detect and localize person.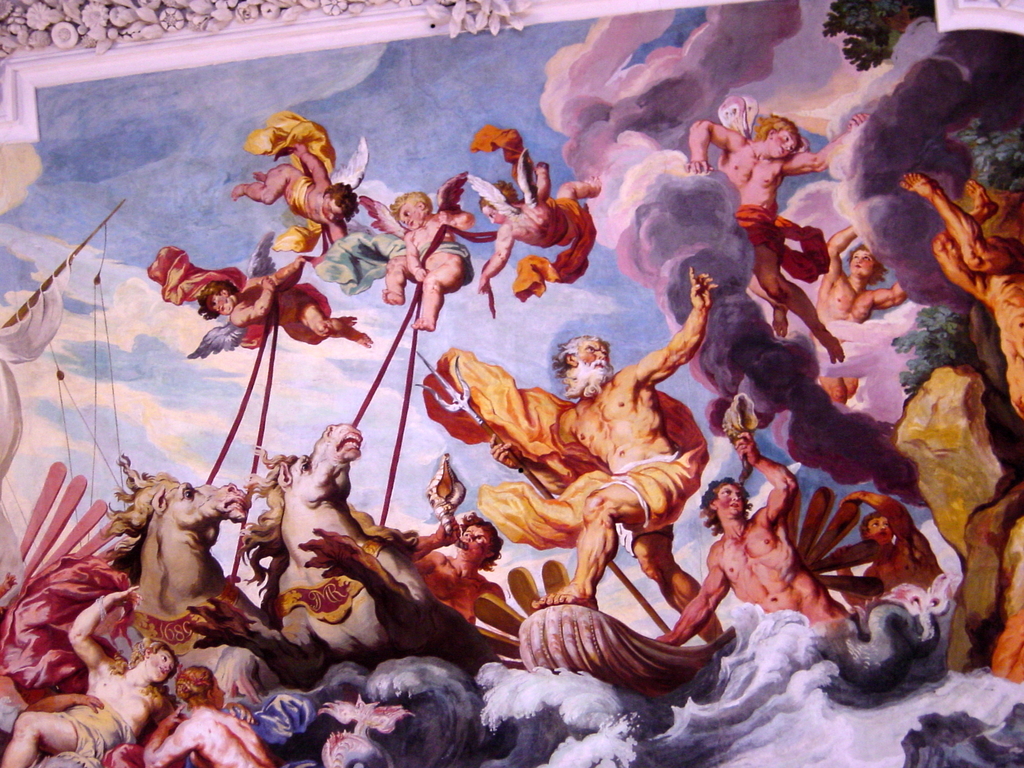
Localized at [475,155,610,296].
